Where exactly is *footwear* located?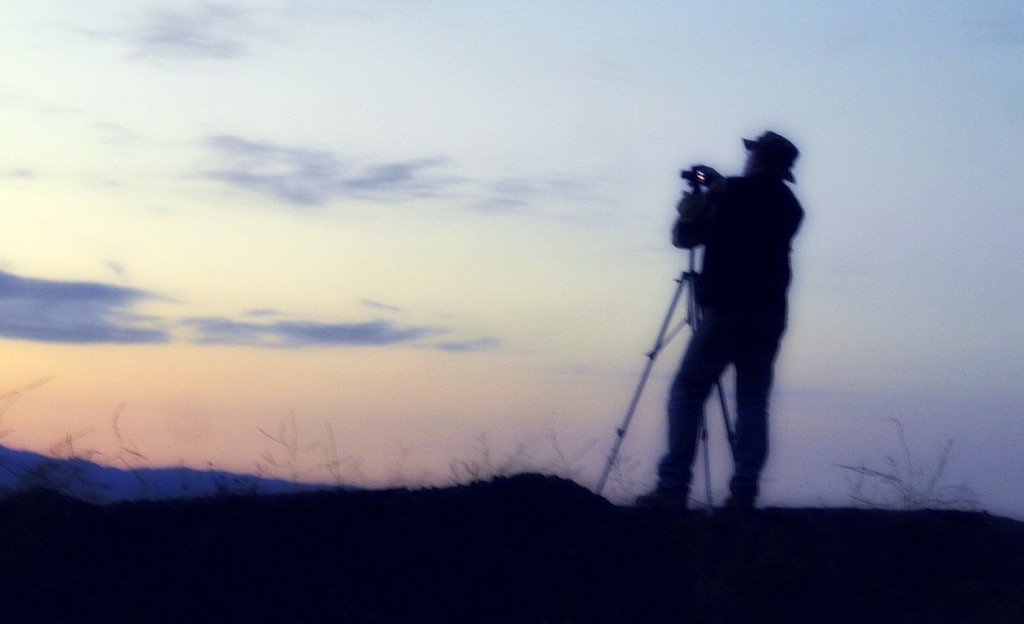
Its bounding box is bbox=[630, 482, 691, 509].
